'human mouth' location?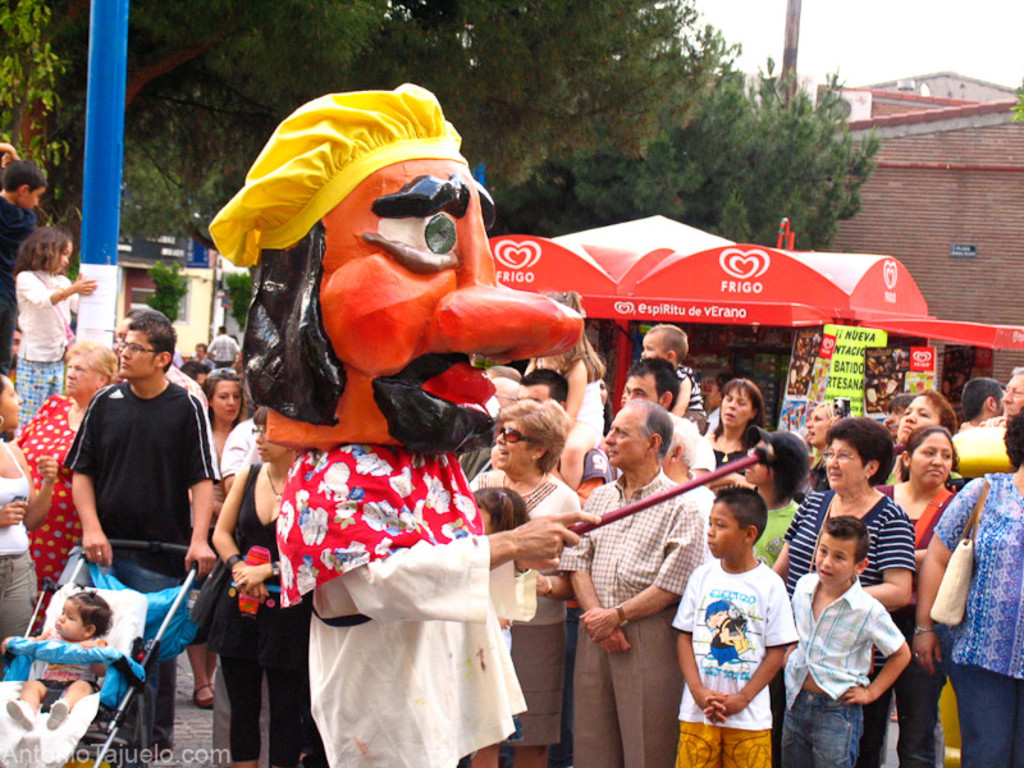
bbox(712, 548, 716, 553)
